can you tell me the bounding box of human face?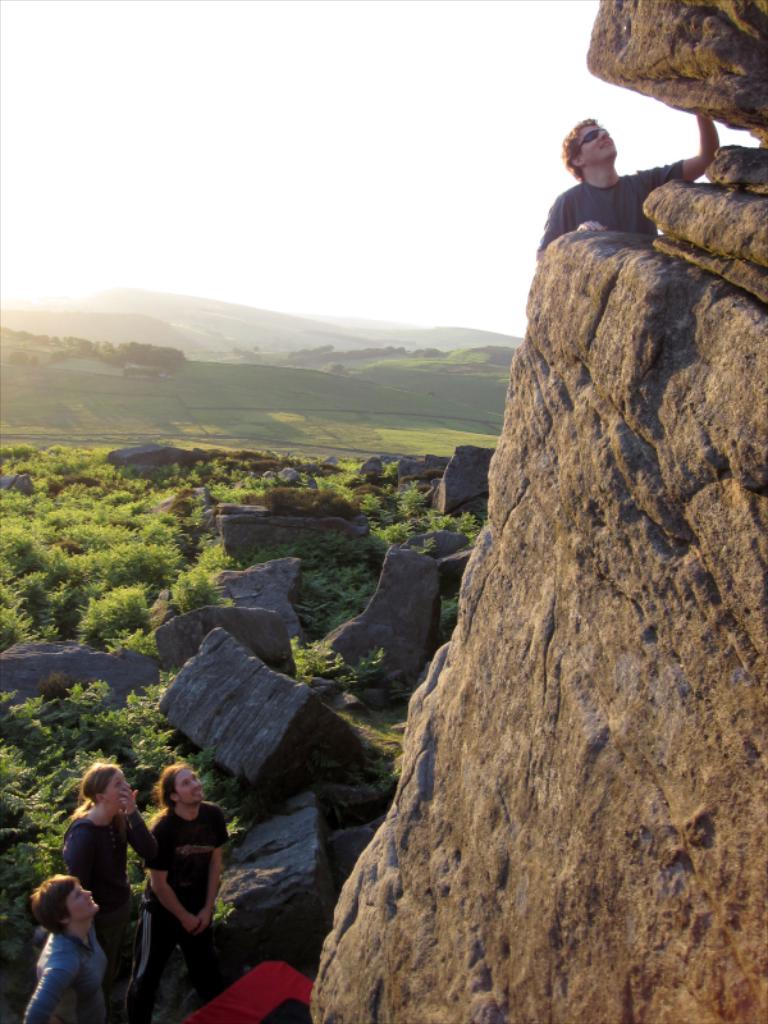
region(576, 122, 621, 164).
